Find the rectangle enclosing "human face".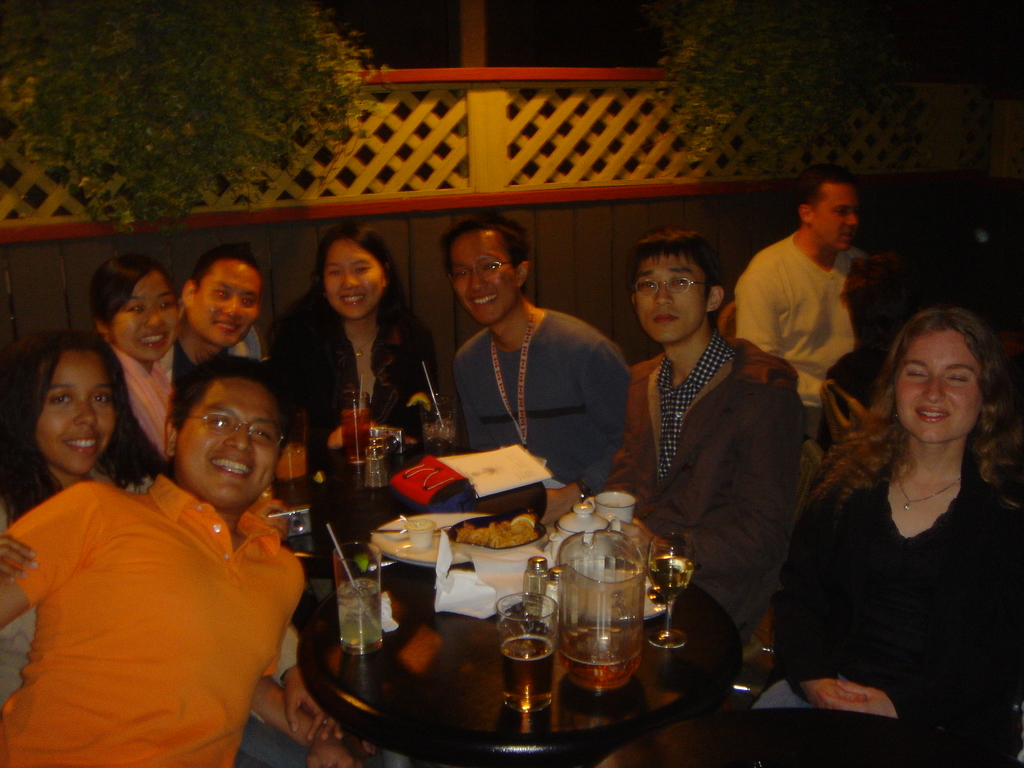
box(181, 371, 290, 494).
